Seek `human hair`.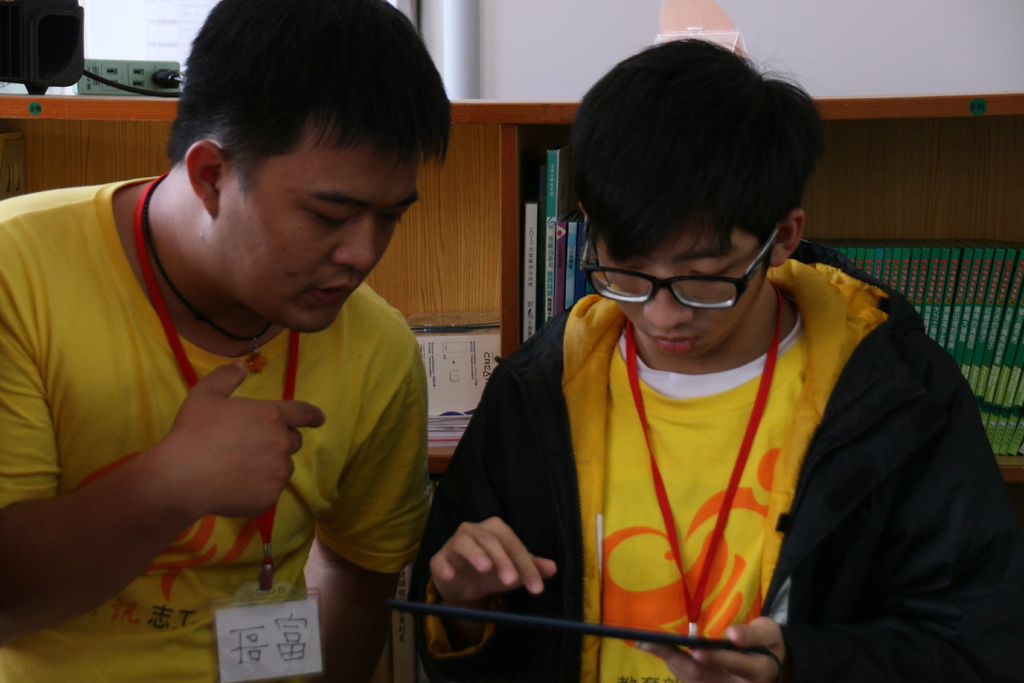
region(149, 0, 442, 262).
